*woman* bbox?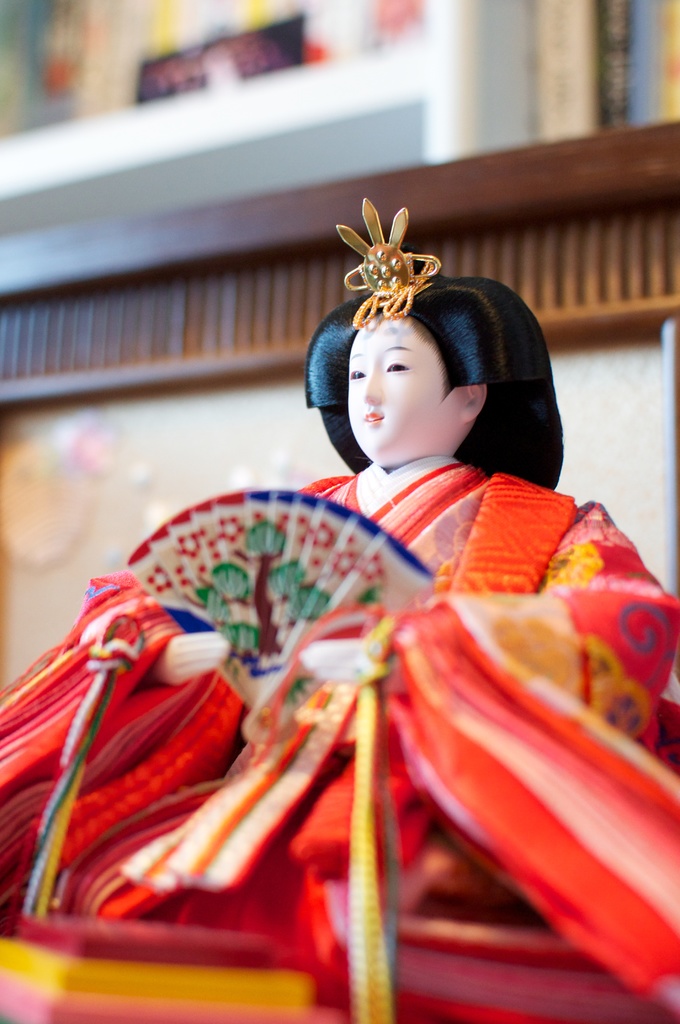
[0, 275, 679, 1007]
